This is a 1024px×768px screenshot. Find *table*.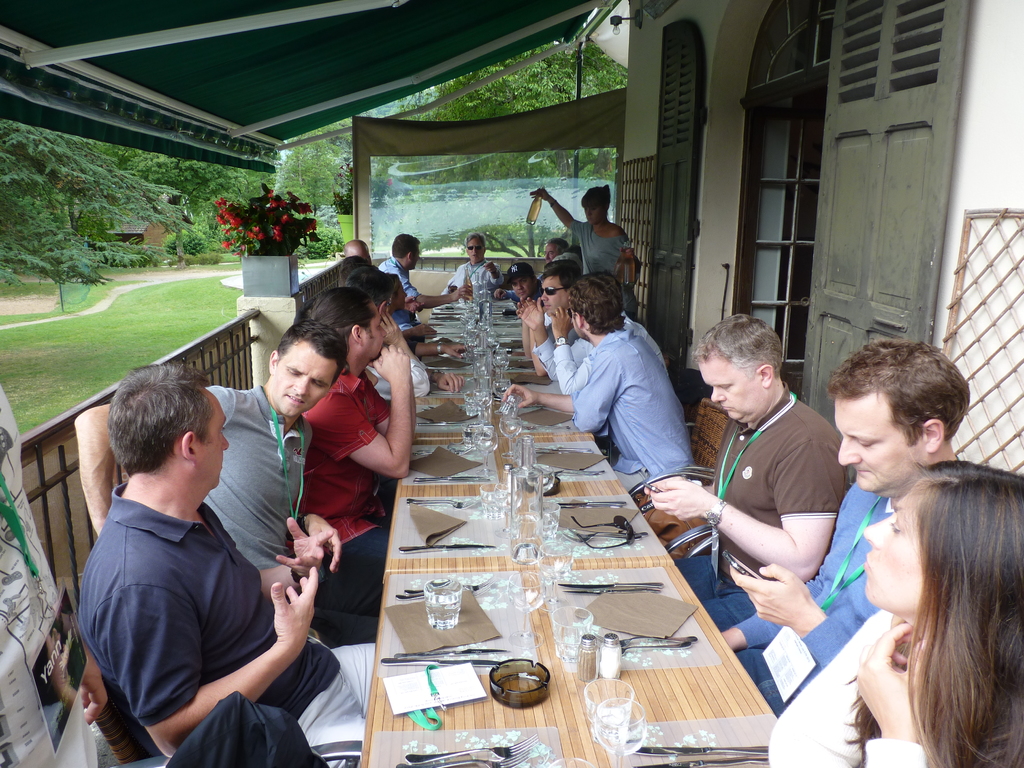
Bounding box: BBox(344, 293, 792, 767).
